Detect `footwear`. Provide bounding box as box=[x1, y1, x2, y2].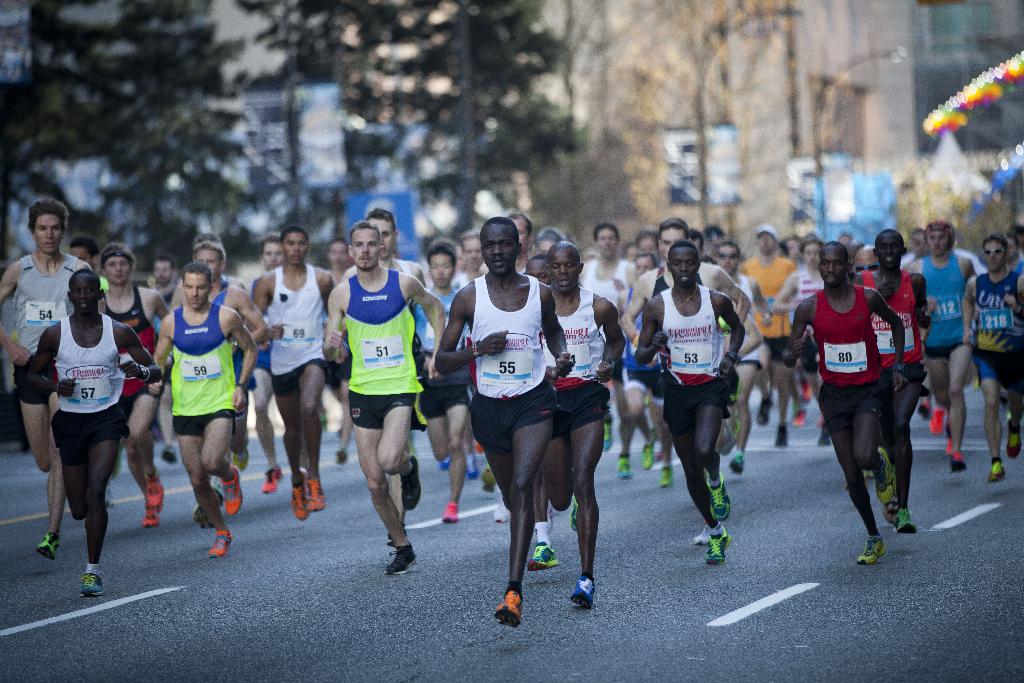
box=[816, 429, 833, 448].
